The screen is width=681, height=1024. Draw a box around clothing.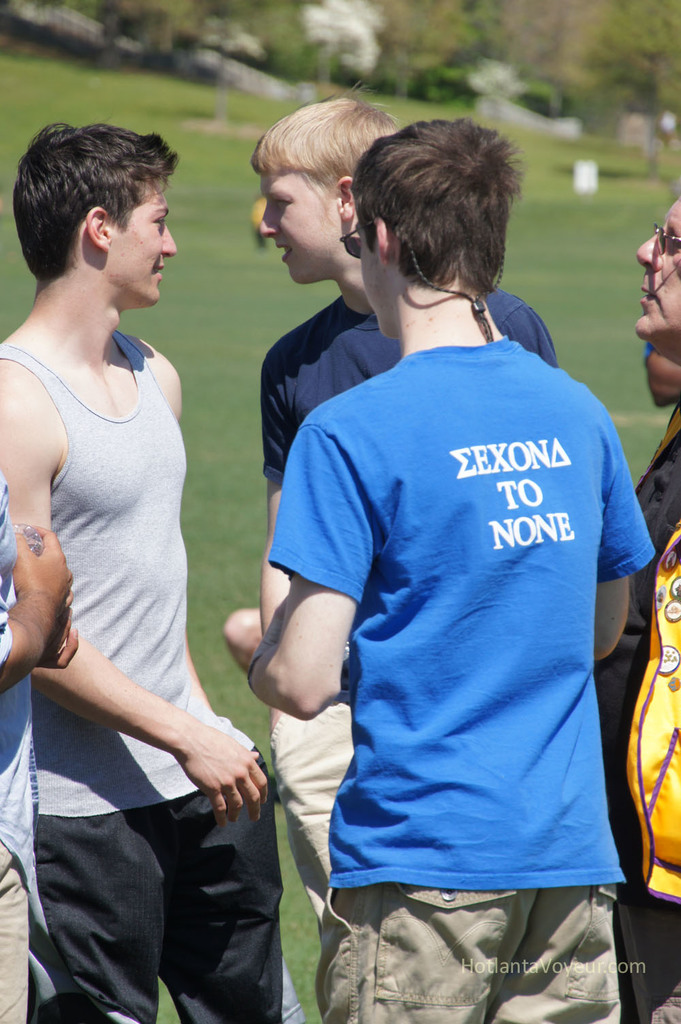
<box>0,341,308,1012</box>.
